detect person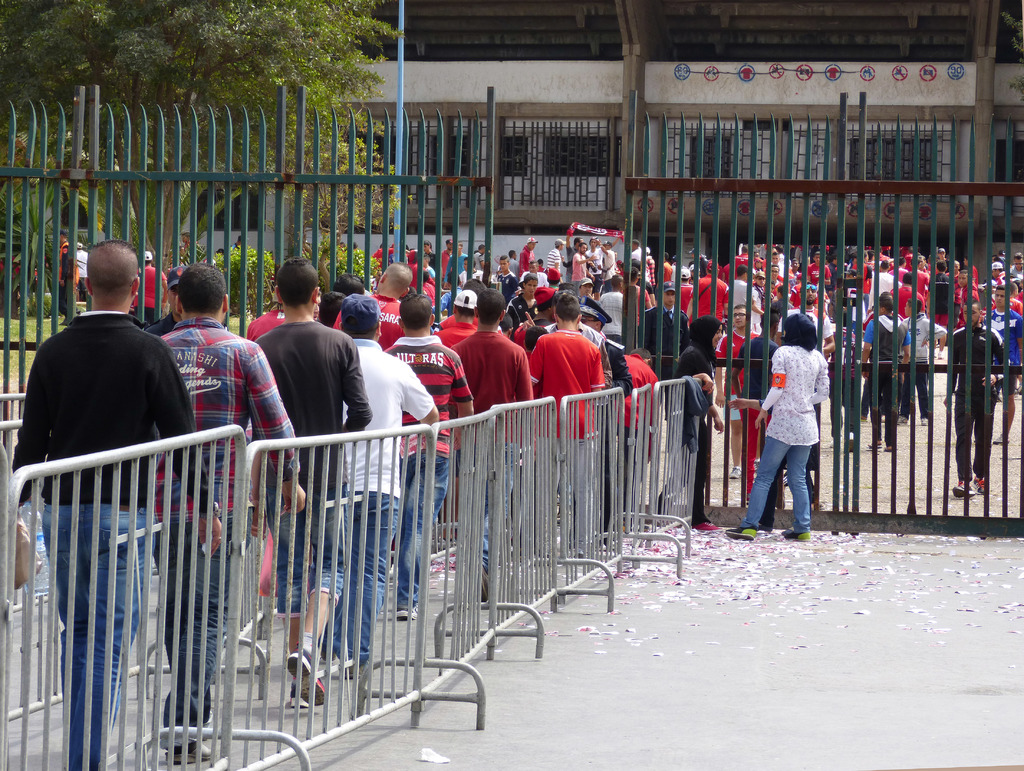
<region>847, 289, 936, 427</region>
